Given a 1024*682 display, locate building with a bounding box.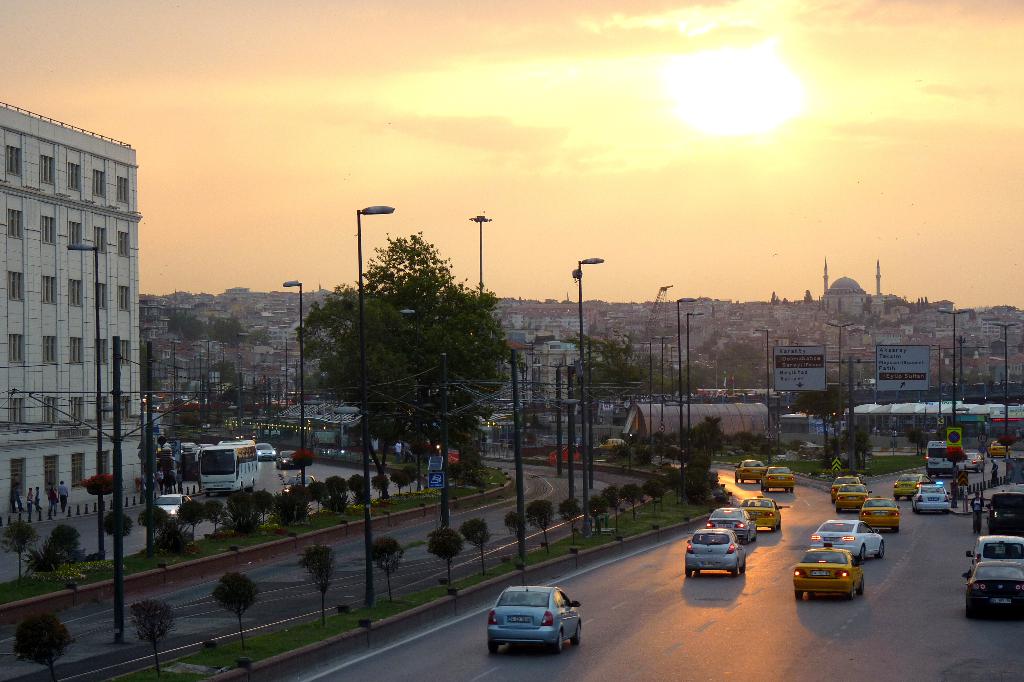
Located: bbox=[0, 104, 143, 511].
